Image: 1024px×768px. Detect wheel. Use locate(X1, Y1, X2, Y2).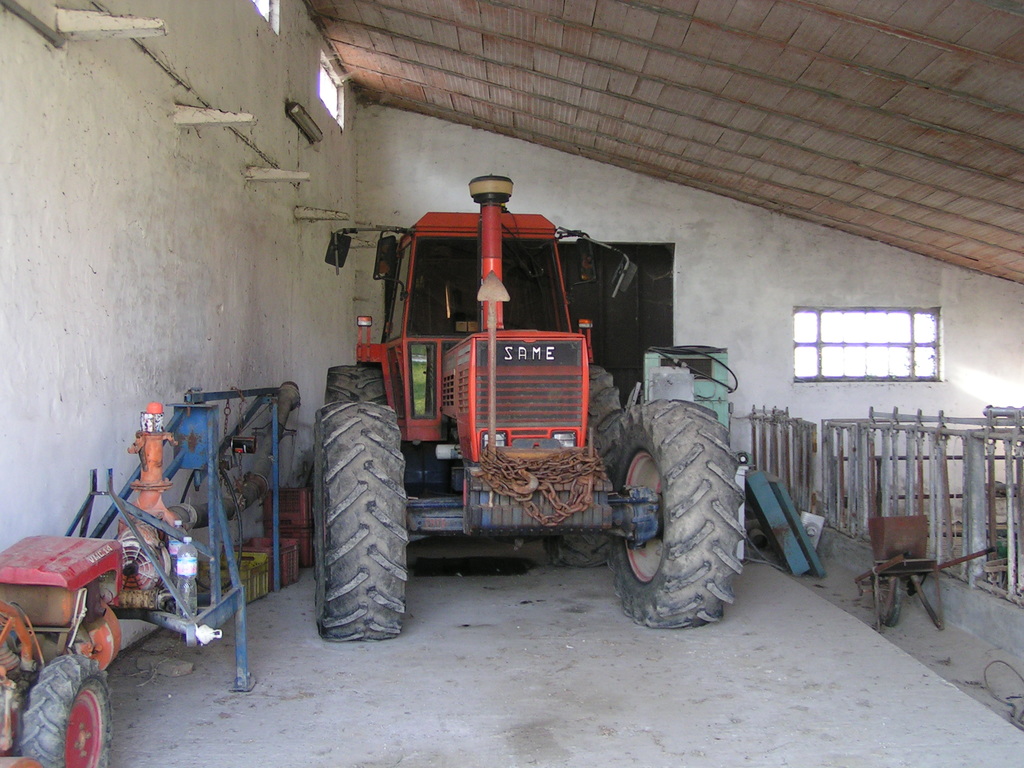
locate(325, 365, 387, 404).
